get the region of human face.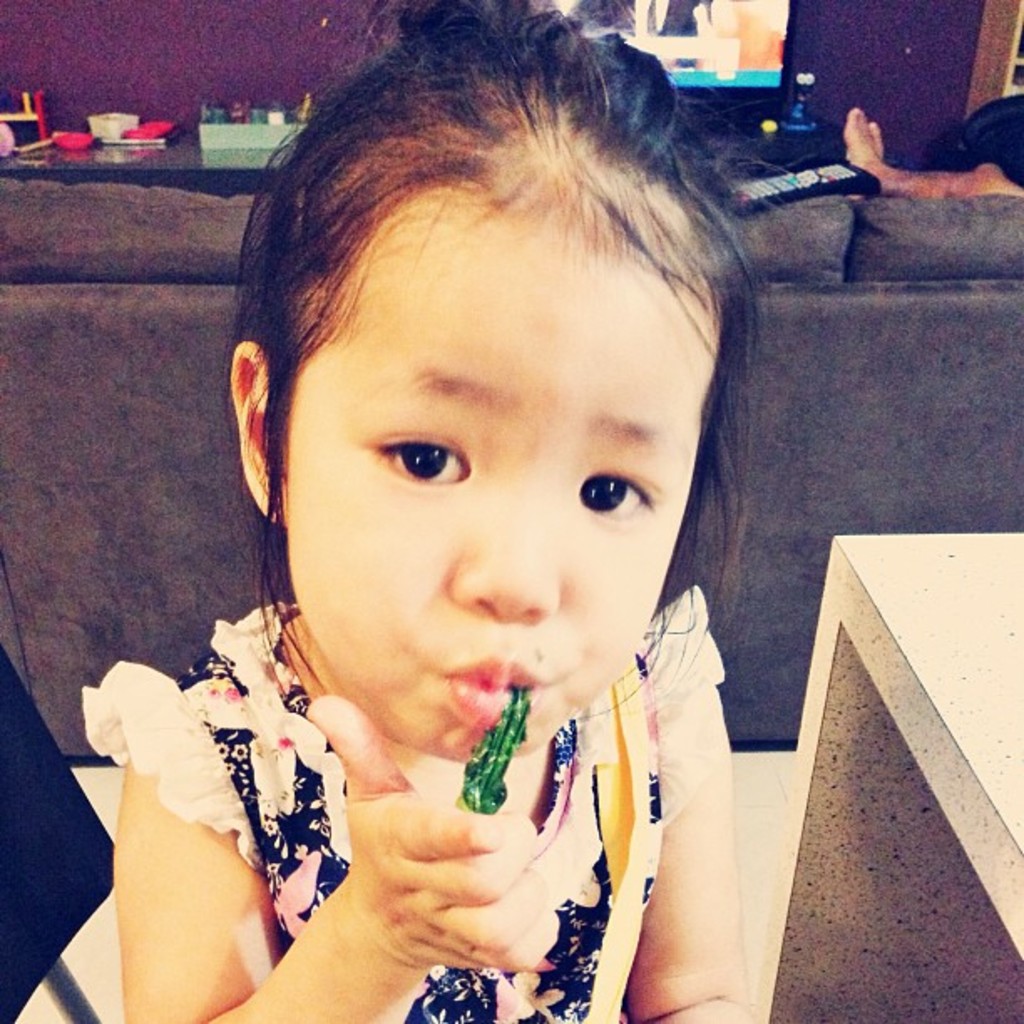
locate(291, 192, 719, 766).
